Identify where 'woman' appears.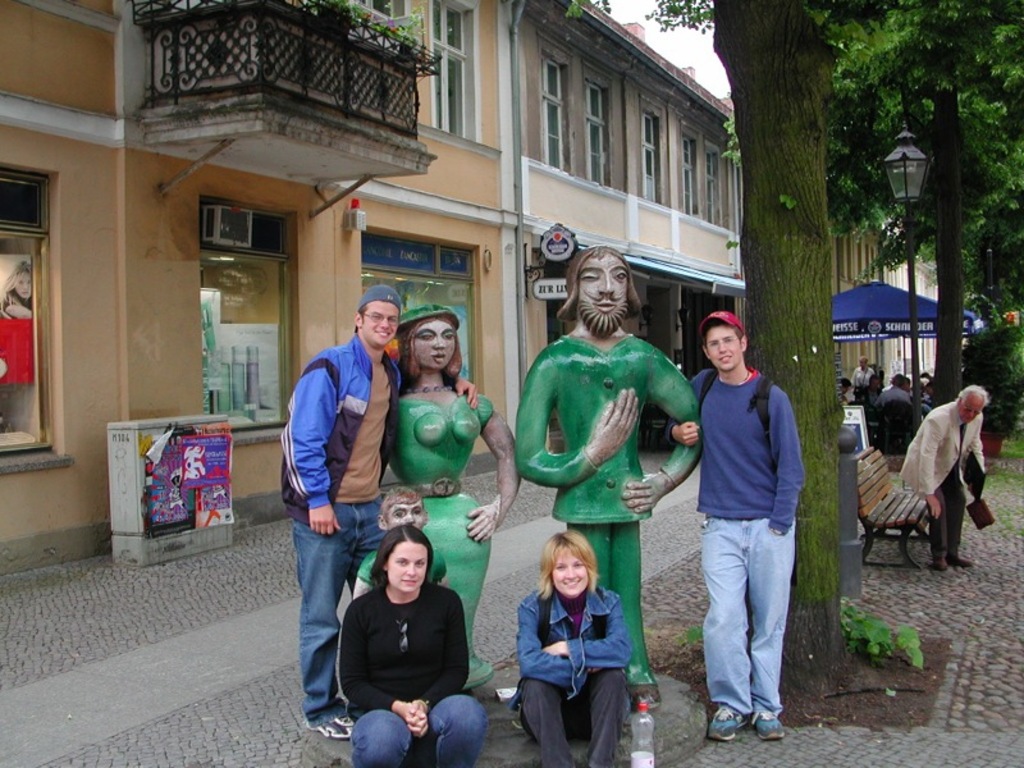
Appears at box(384, 301, 518, 703).
